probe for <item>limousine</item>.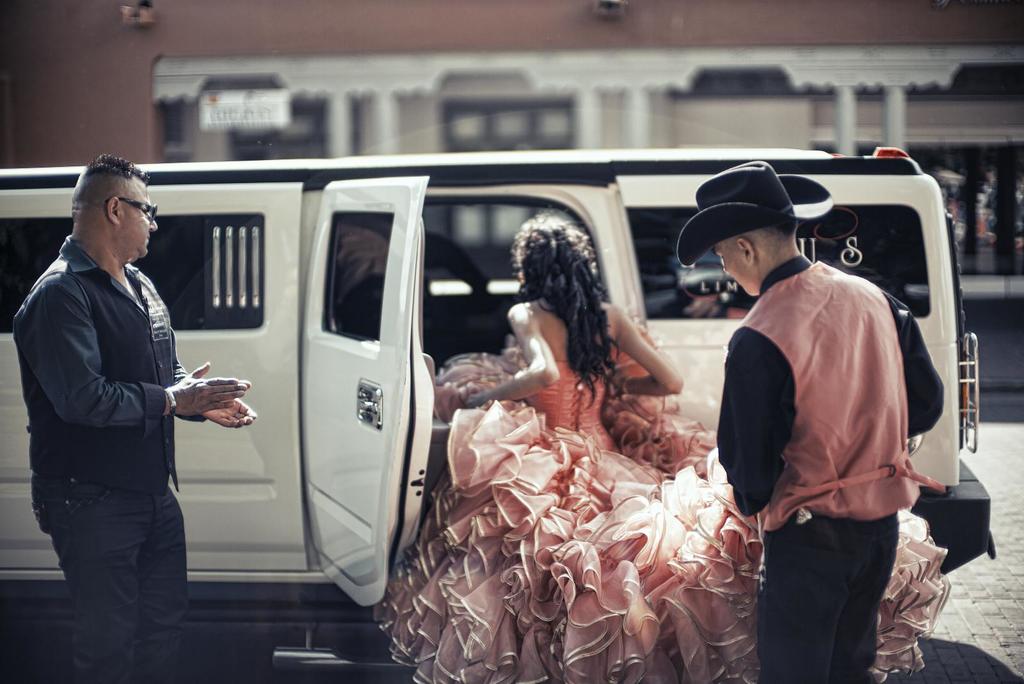
Probe result: pyautogui.locateOnScreen(0, 143, 989, 683).
